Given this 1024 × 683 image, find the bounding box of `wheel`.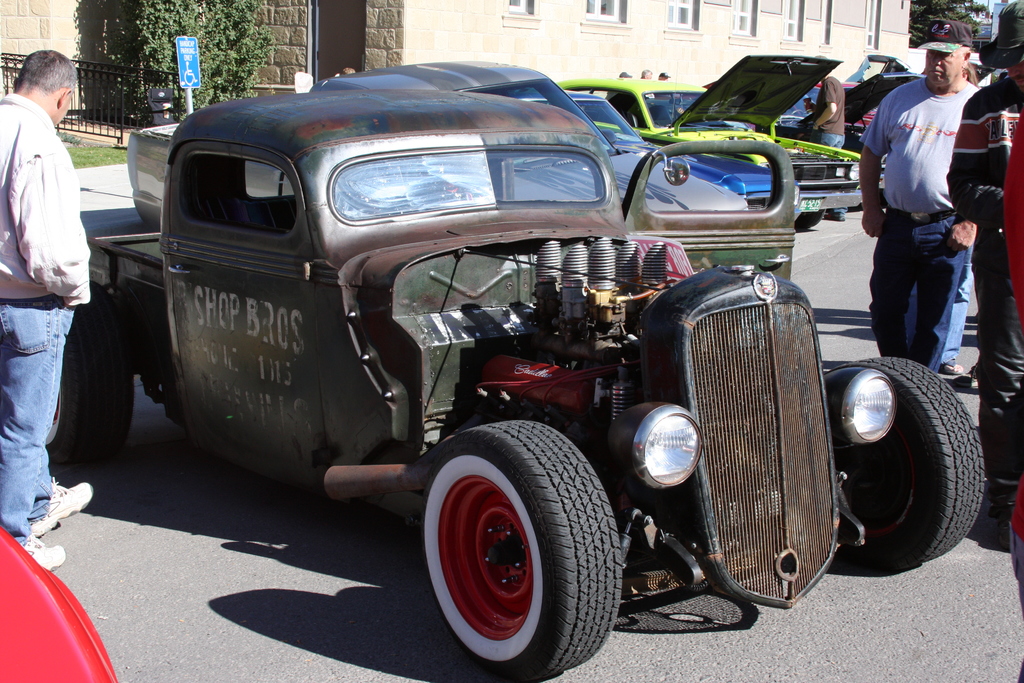
crop(33, 288, 130, 456).
